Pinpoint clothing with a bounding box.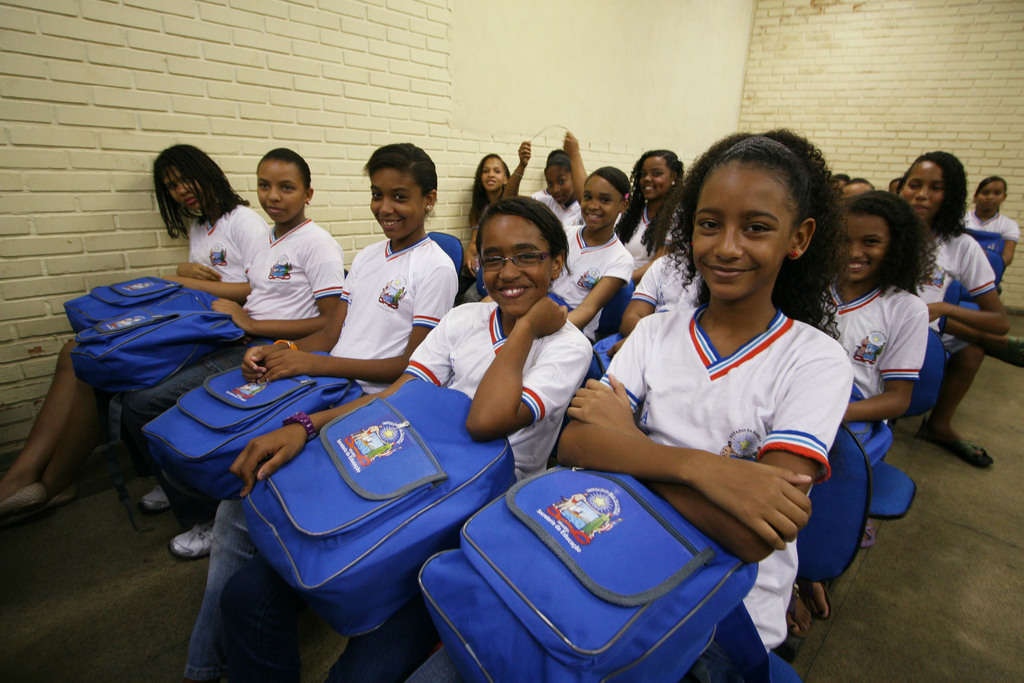
{"x1": 508, "y1": 183, "x2": 574, "y2": 224}.
